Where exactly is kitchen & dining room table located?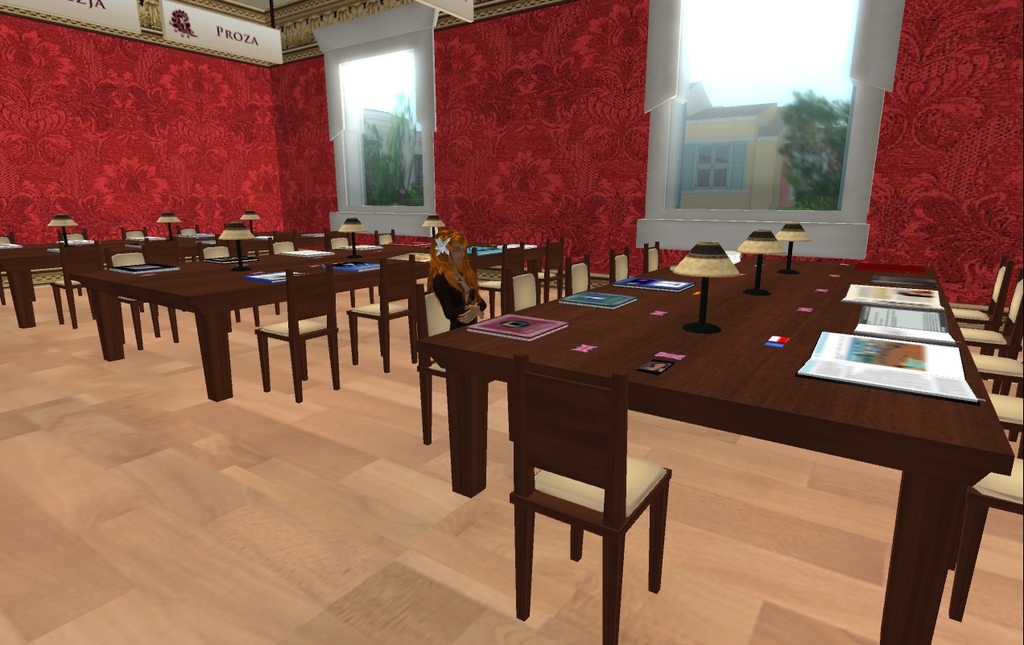
Its bounding box is <box>23,221,435,404</box>.
